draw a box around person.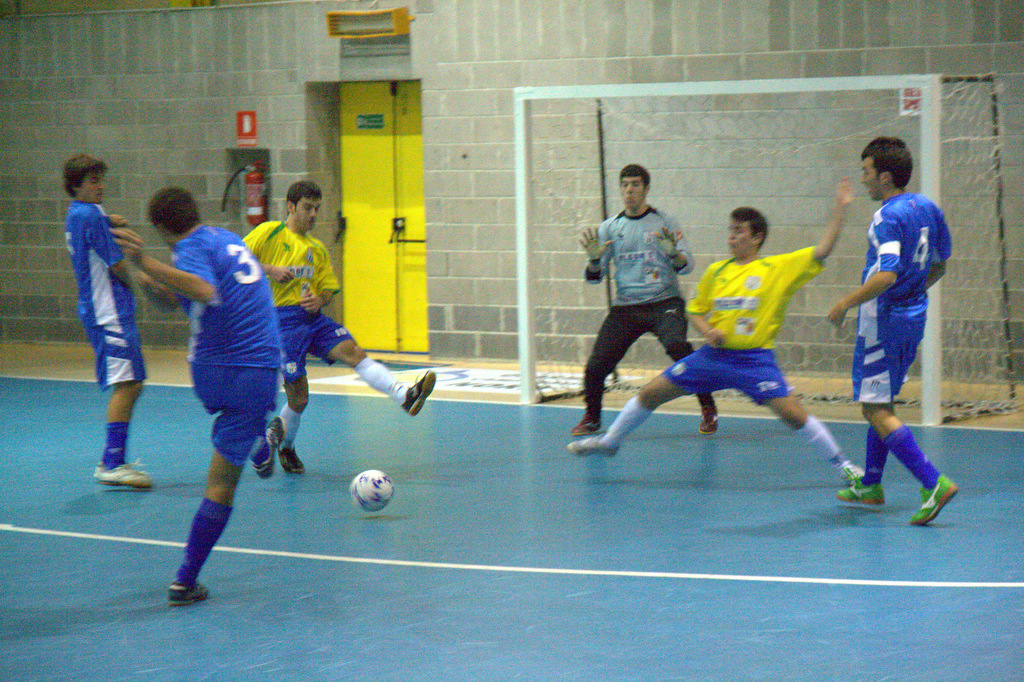
<box>834,138,966,525</box>.
